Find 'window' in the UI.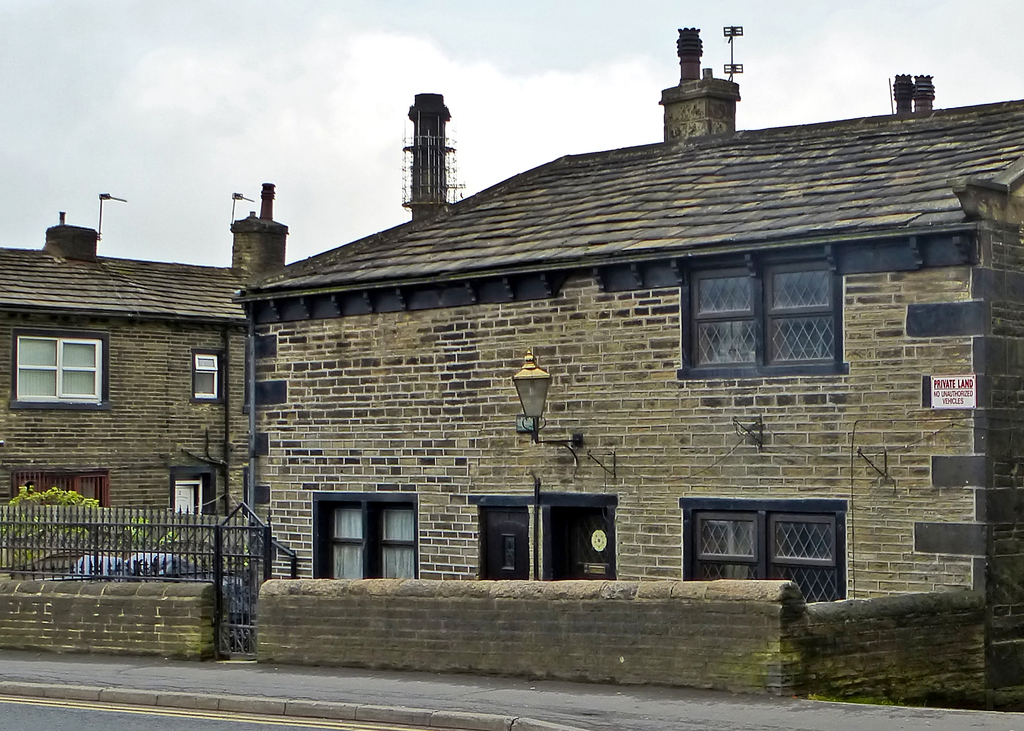
UI element at <box>678,508,845,606</box>.
